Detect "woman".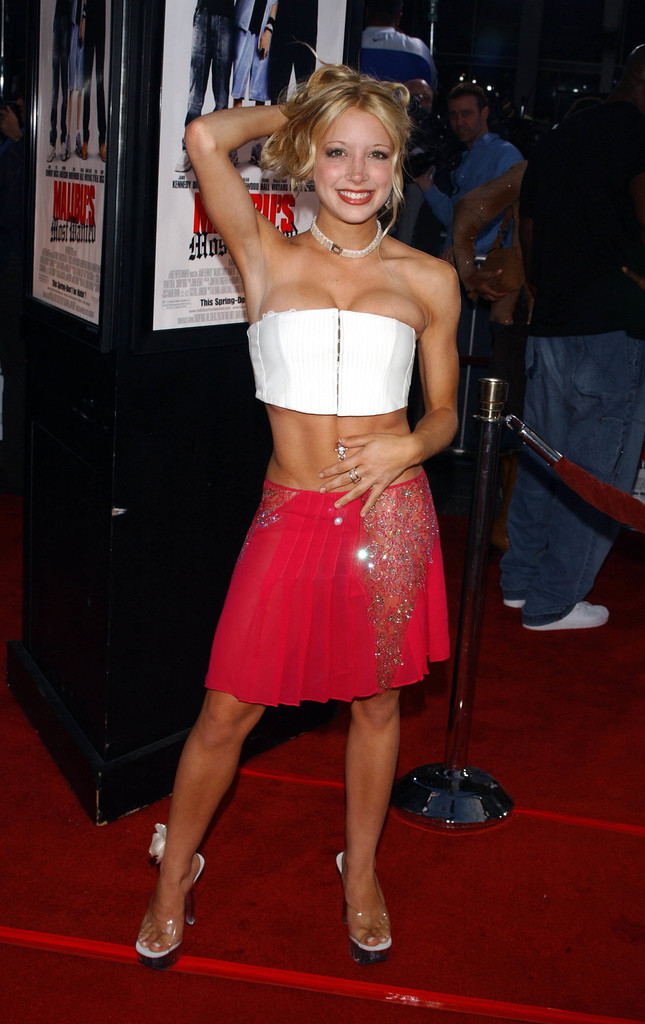
Detected at (x1=133, y1=38, x2=465, y2=977).
